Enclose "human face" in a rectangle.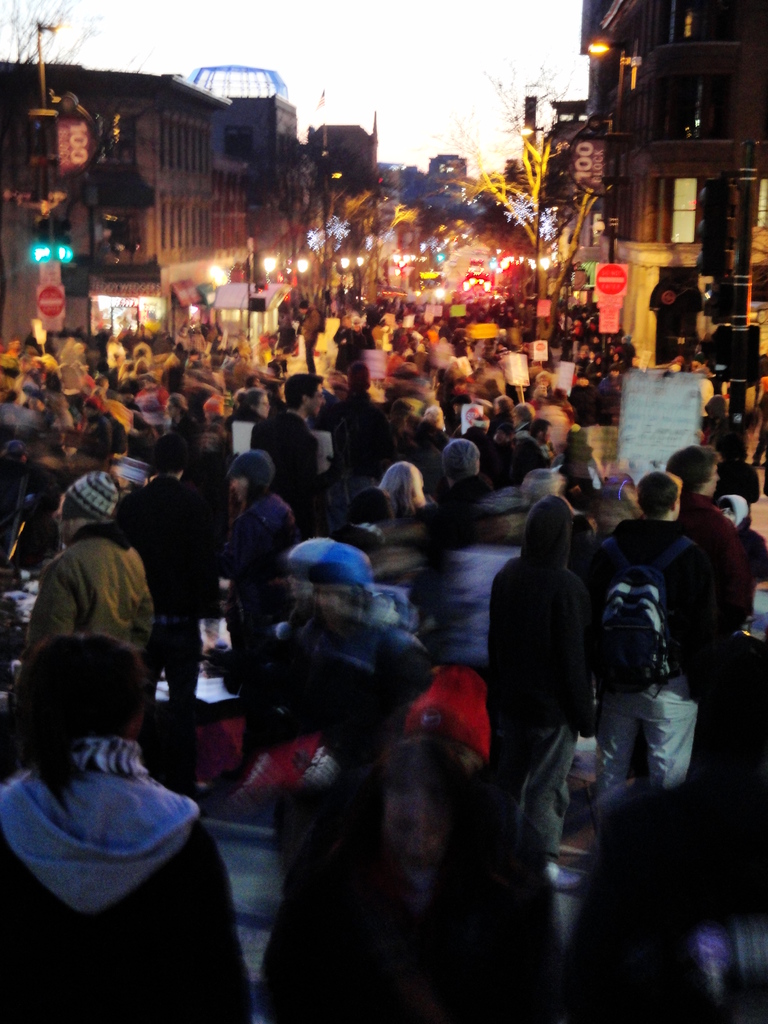
BBox(232, 474, 248, 502).
